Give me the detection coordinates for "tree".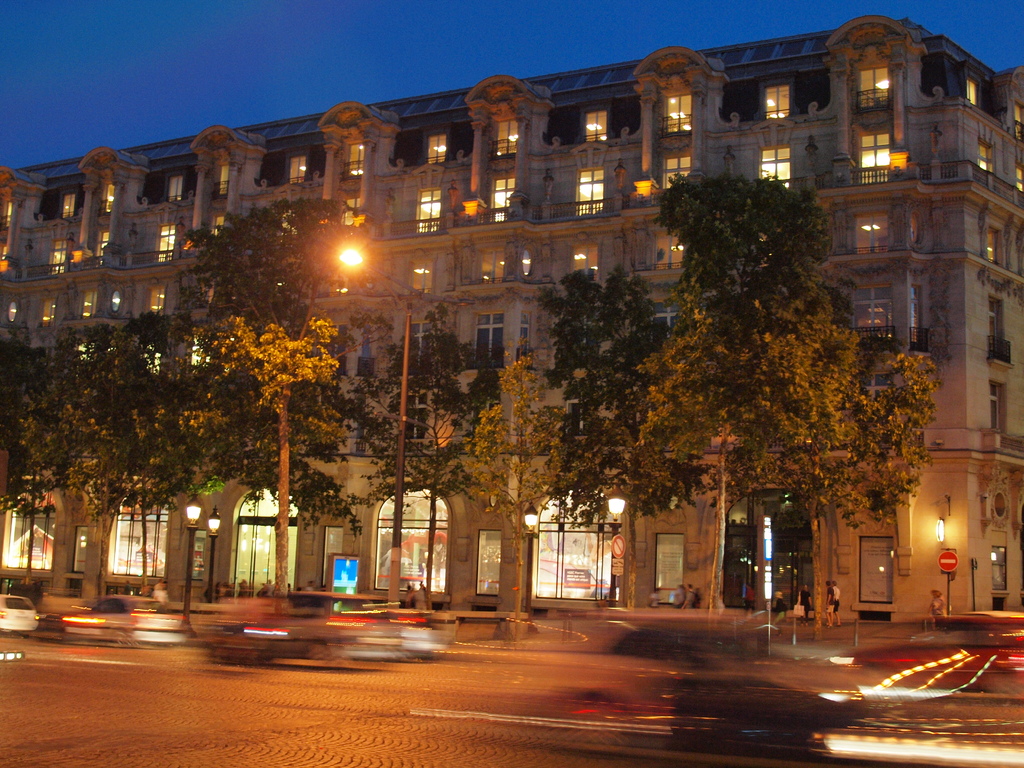
<region>576, 166, 936, 611</region>.
